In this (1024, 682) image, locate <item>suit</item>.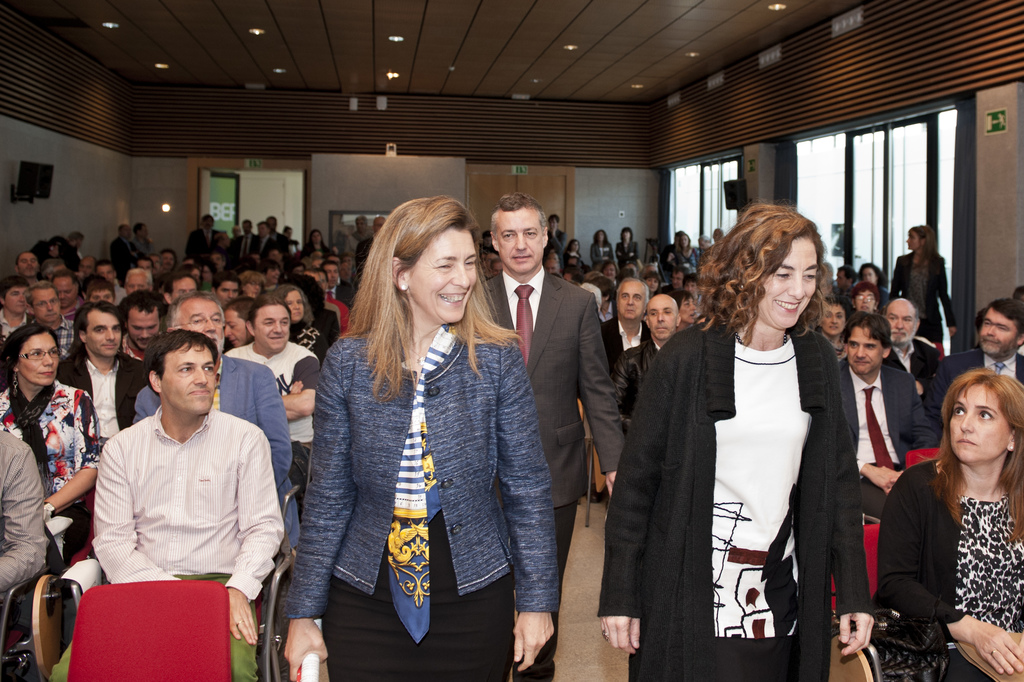
Bounding box: [left=479, top=265, right=627, bottom=681].
